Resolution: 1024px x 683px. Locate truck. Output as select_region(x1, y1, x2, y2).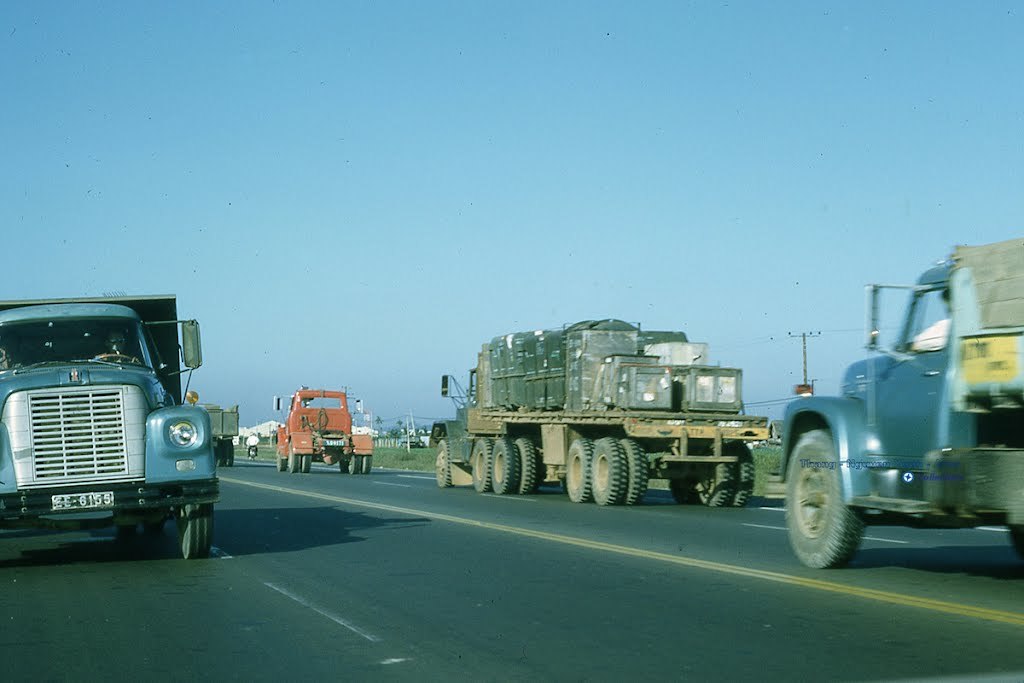
select_region(272, 376, 373, 473).
